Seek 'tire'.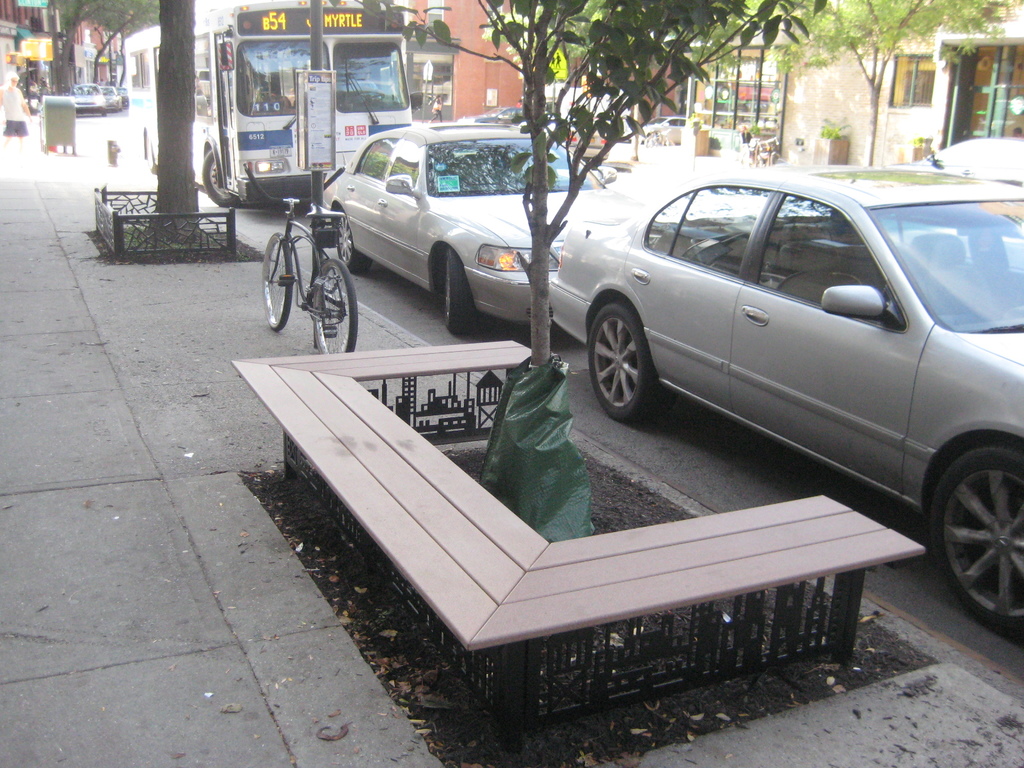
locate(307, 259, 357, 353).
